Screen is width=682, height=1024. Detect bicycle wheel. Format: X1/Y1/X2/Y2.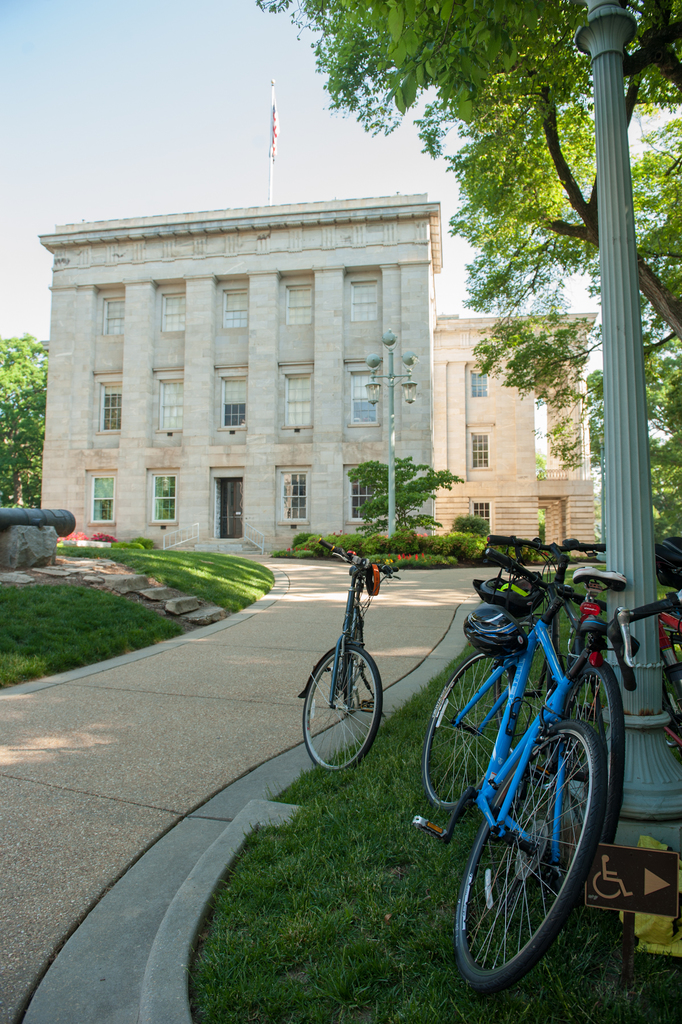
452/704/597/986.
